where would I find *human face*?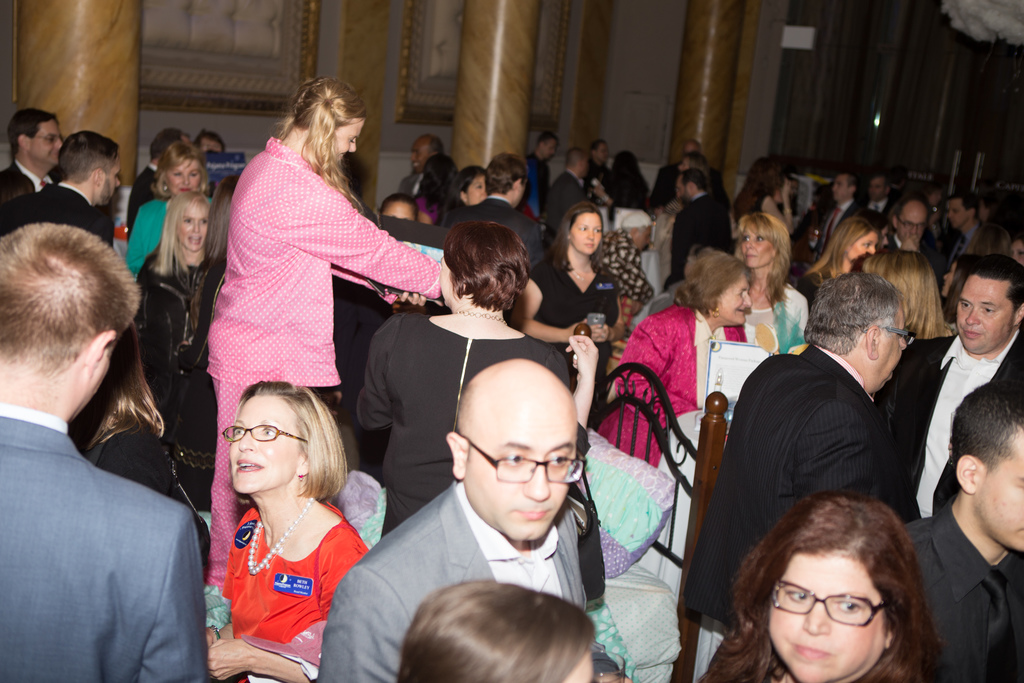
At rect(764, 552, 891, 682).
